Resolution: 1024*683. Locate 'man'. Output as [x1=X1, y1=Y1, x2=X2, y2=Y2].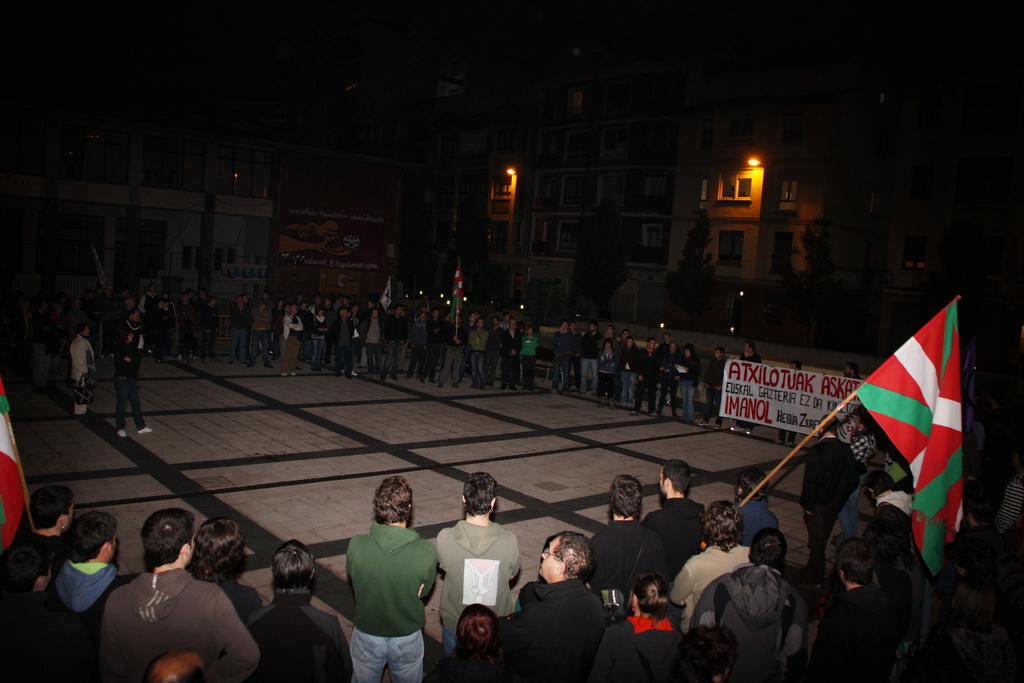
[x1=186, y1=518, x2=269, y2=627].
